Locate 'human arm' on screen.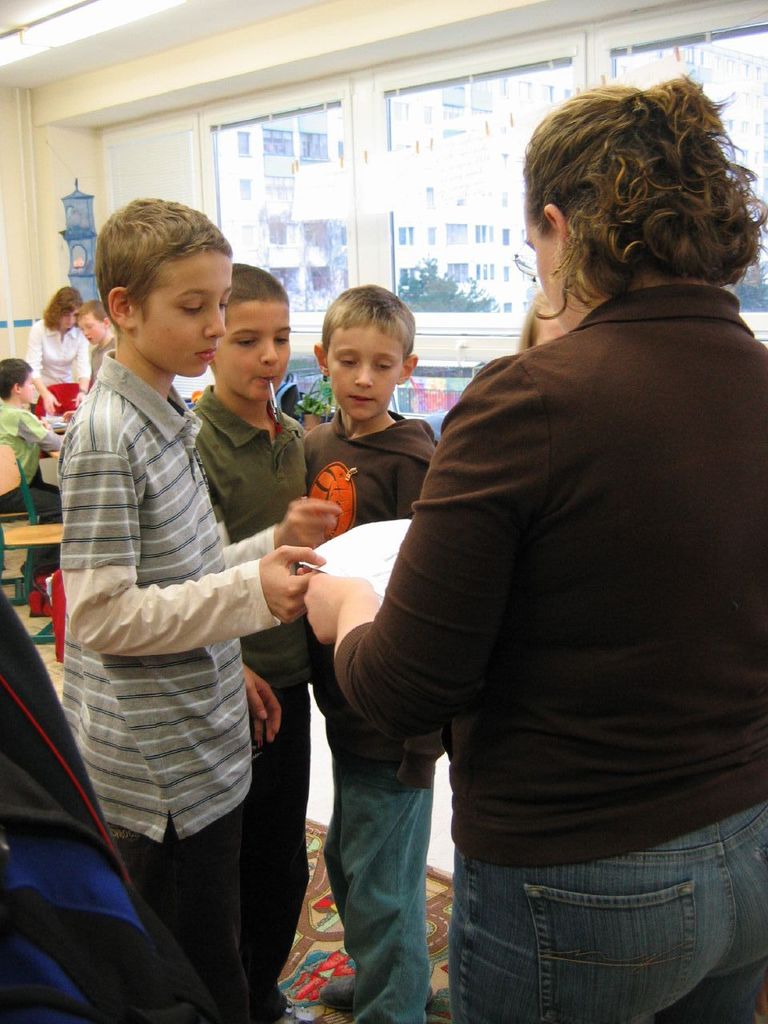
On screen at (x1=301, y1=426, x2=320, y2=470).
